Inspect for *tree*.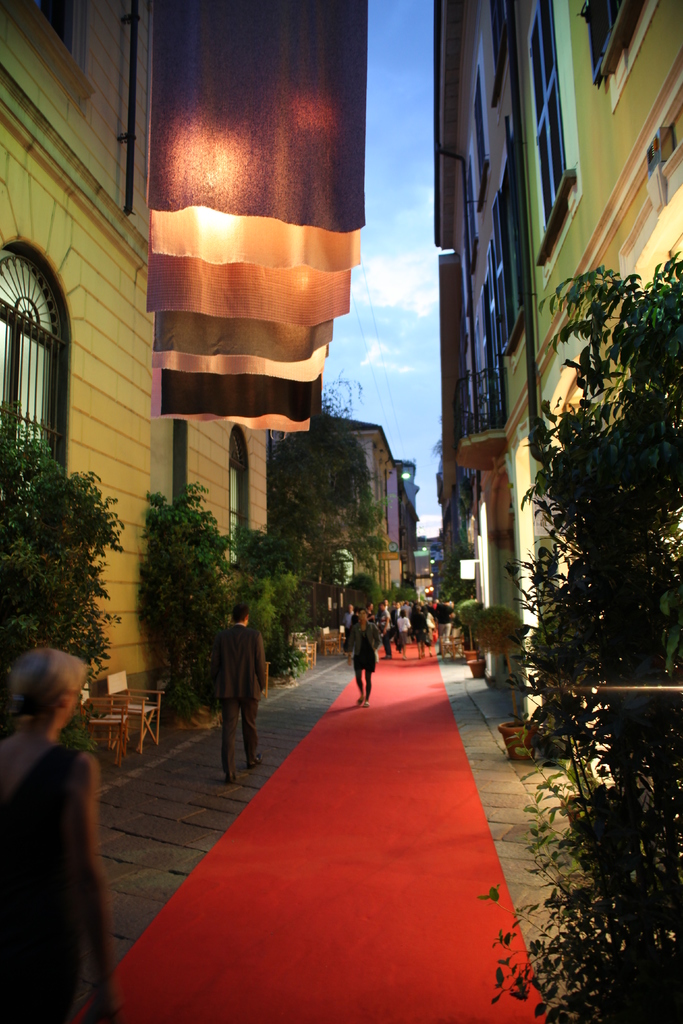
Inspection: bbox=[453, 242, 682, 1019].
